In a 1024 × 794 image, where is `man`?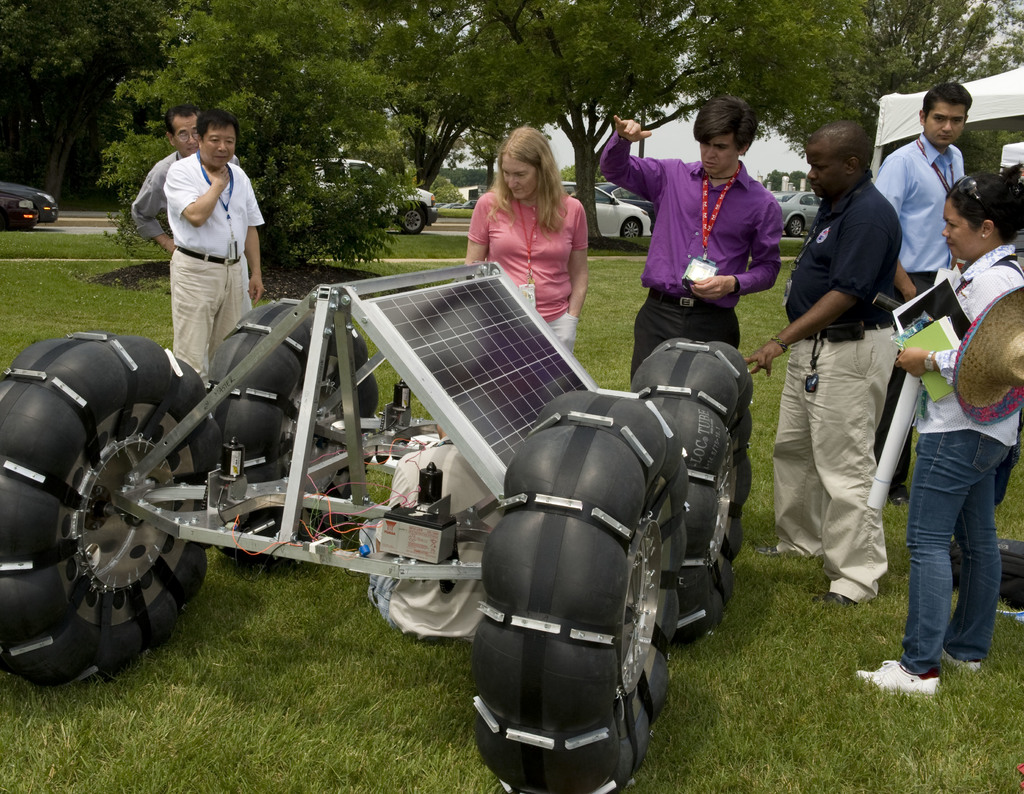
x1=744 y1=118 x2=902 y2=608.
